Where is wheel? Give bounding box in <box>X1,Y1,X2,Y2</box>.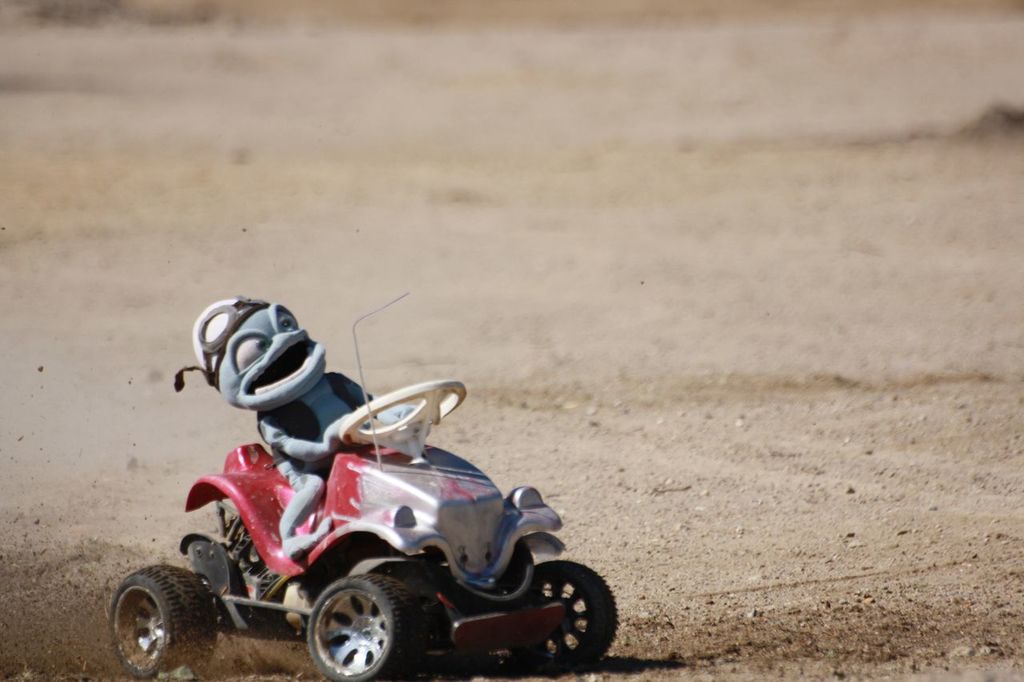
<box>295,582,398,680</box>.
